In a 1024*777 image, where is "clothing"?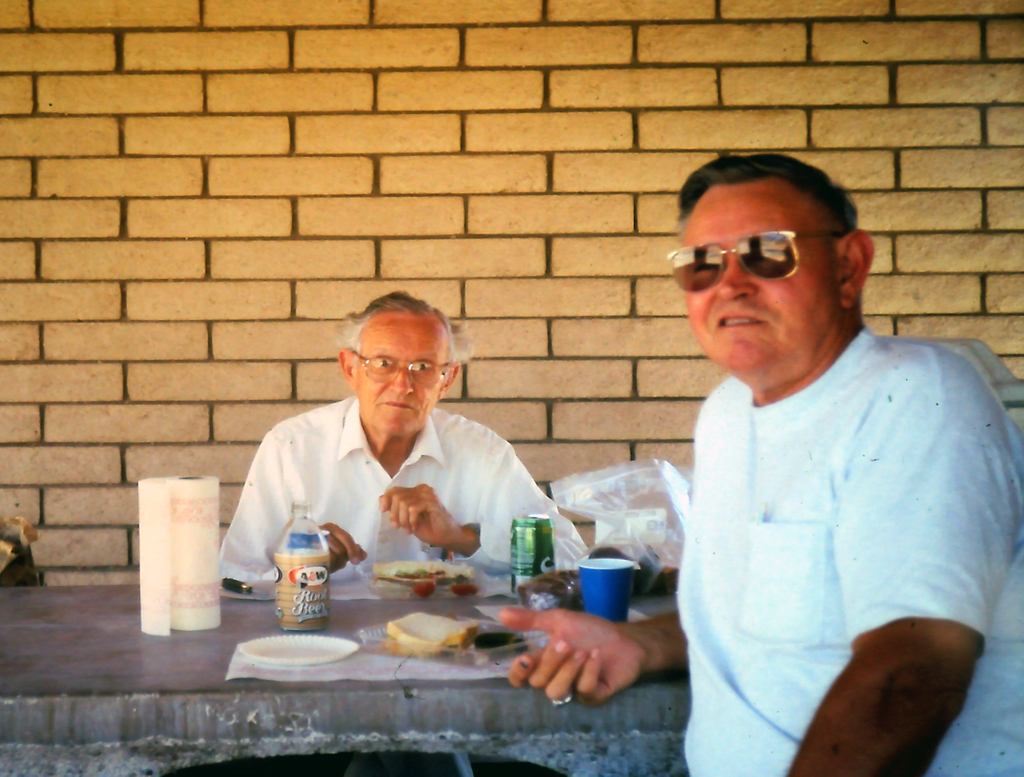
[left=680, top=323, right=1023, bottom=776].
